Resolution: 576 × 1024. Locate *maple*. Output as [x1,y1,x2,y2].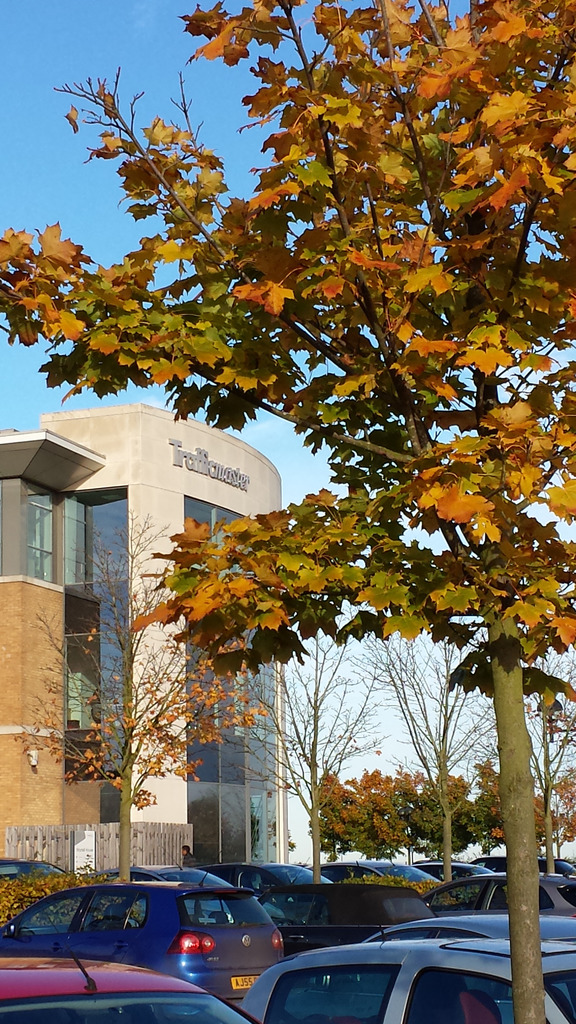
[505,598,556,635].
